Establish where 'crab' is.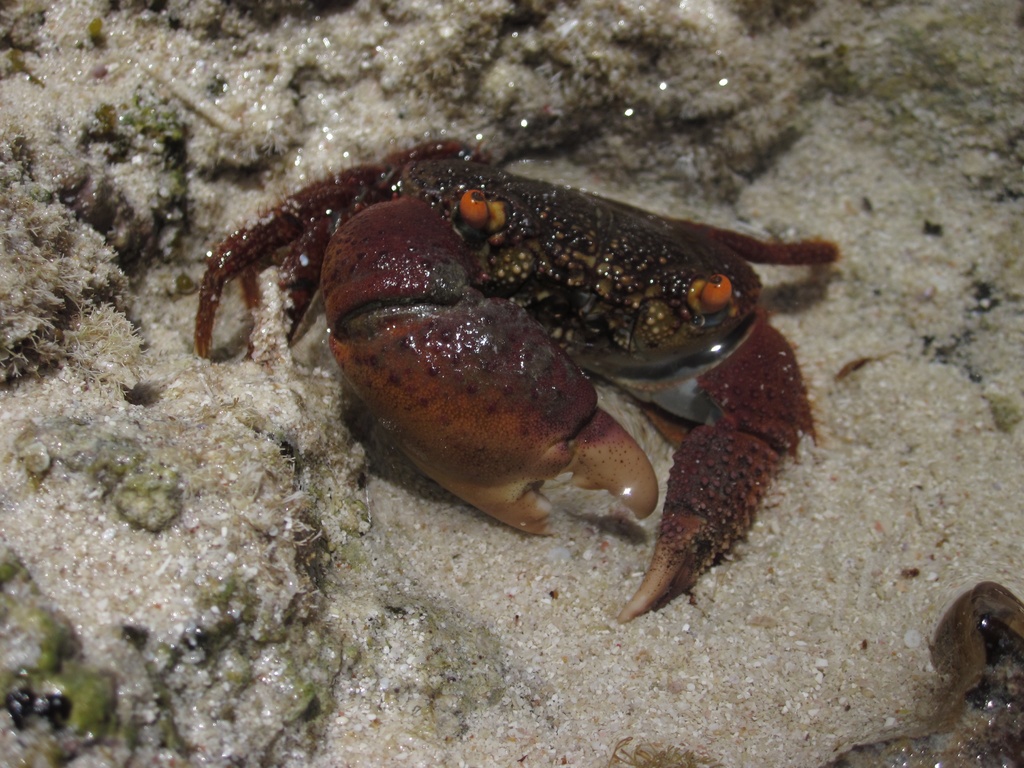
Established at 188/135/845/621.
